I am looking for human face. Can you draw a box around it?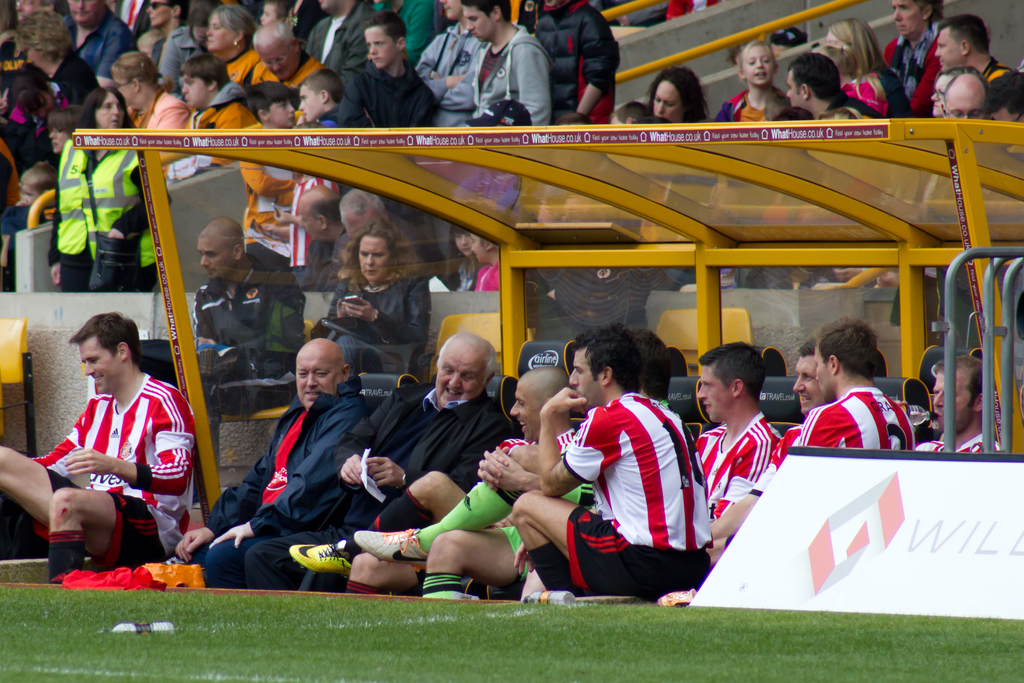
Sure, the bounding box is (left=934, top=26, right=960, bottom=68).
